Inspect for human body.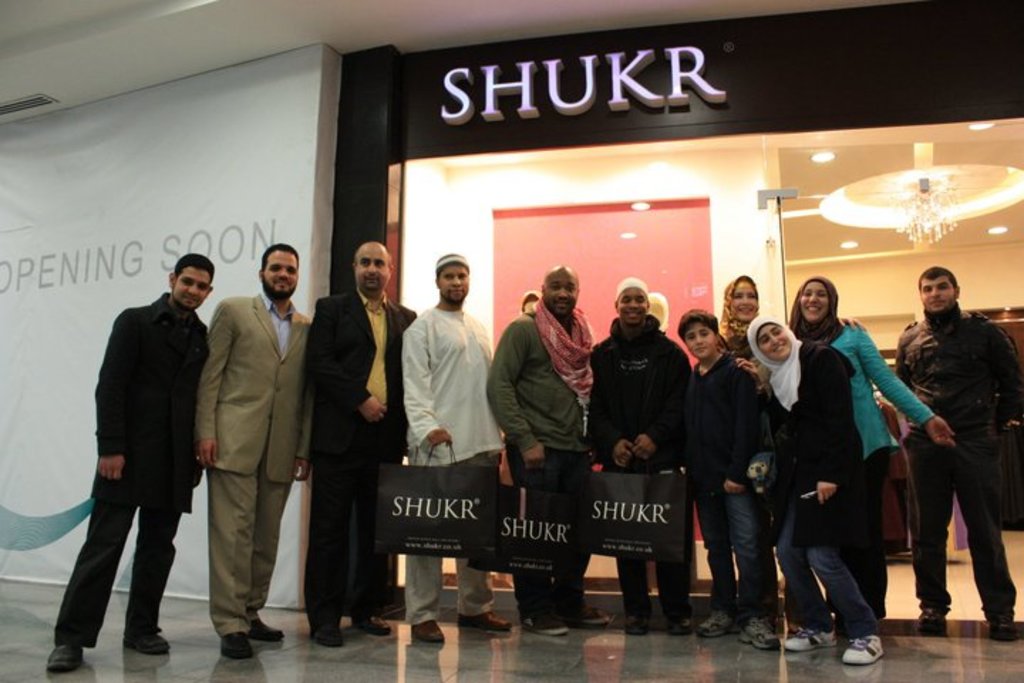
Inspection: crop(307, 239, 407, 643).
